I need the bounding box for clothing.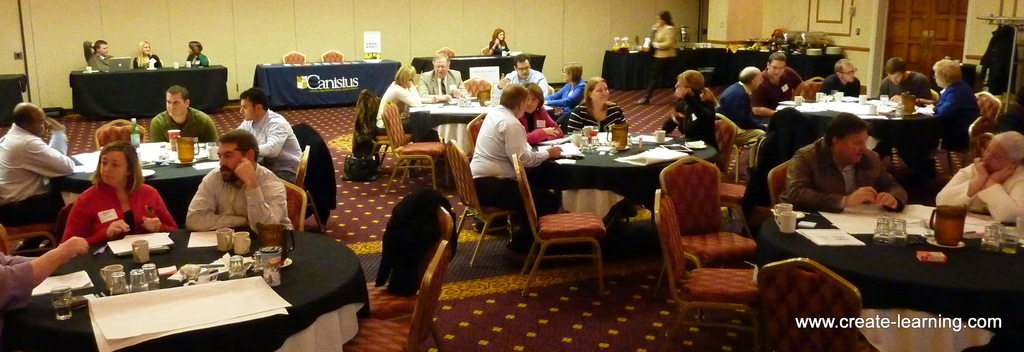
Here it is: 820, 74, 862, 100.
